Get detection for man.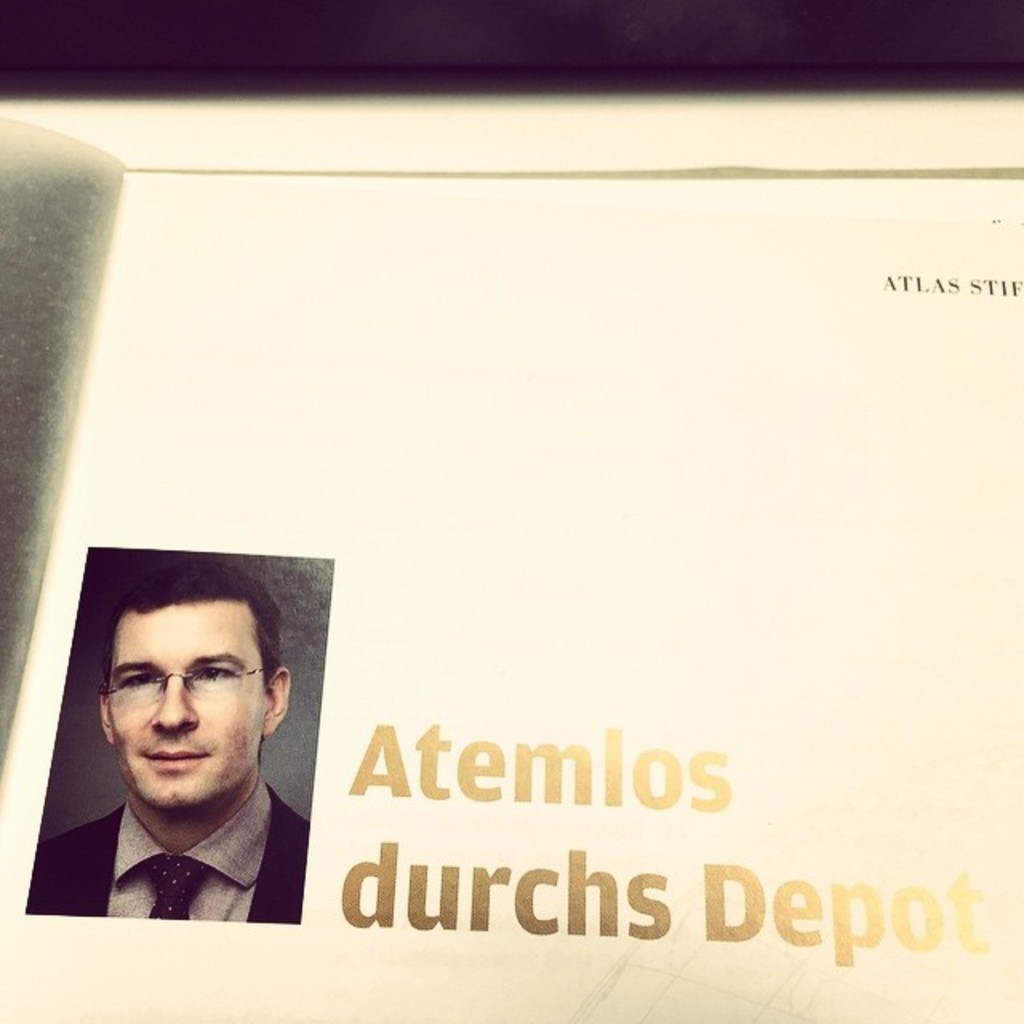
Detection: [26,568,354,958].
